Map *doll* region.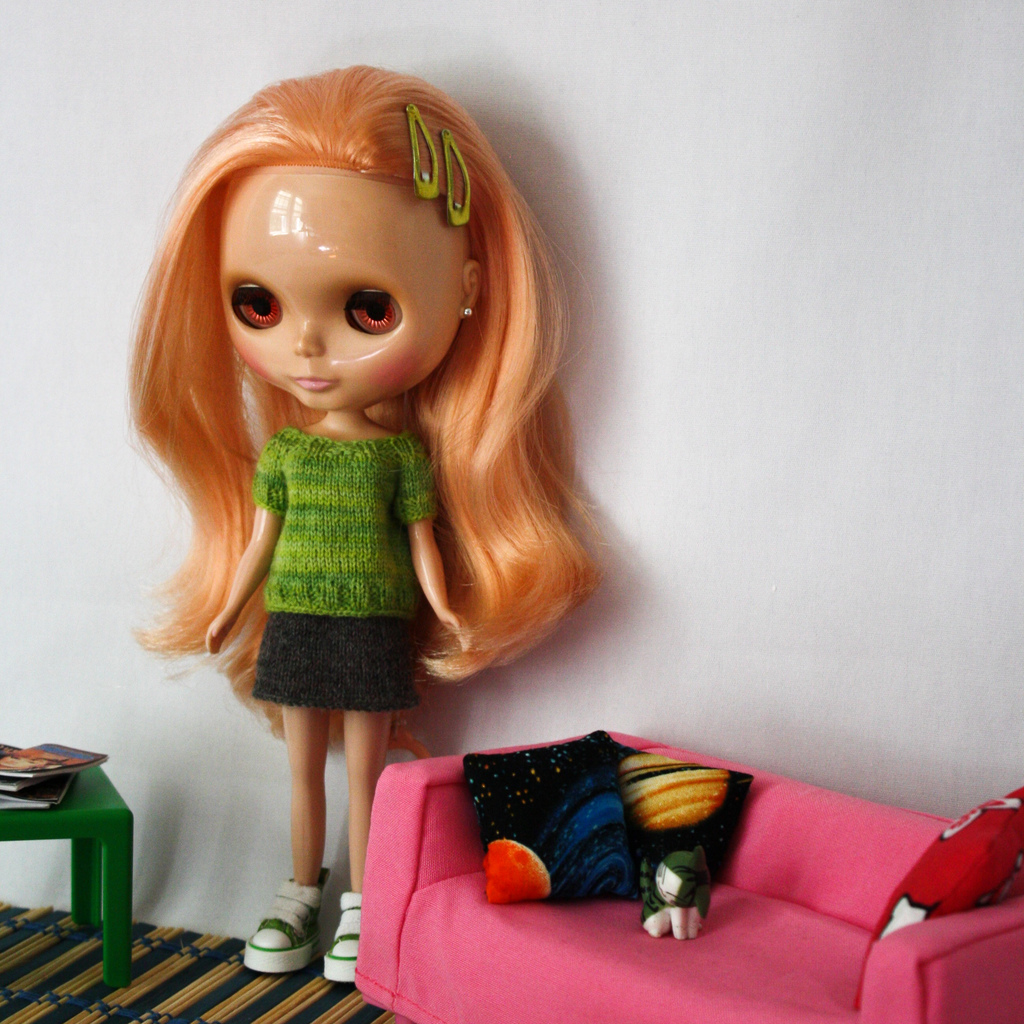
Mapped to 144, 51, 589, 970.
